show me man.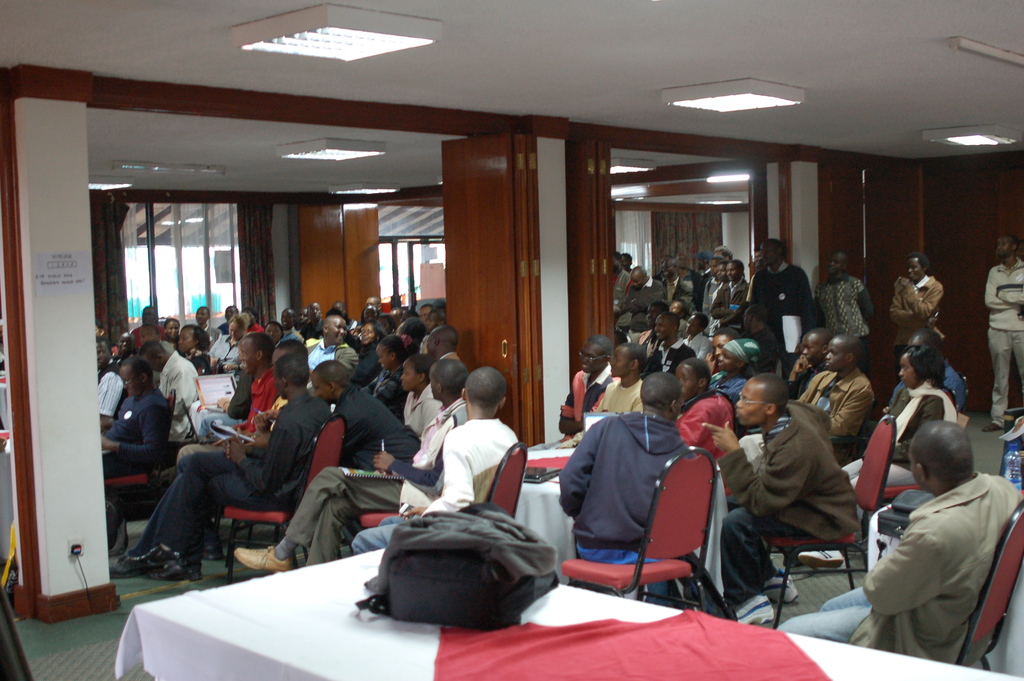
man is here: <bbox>368, 363, 460, 469</bbox>.
